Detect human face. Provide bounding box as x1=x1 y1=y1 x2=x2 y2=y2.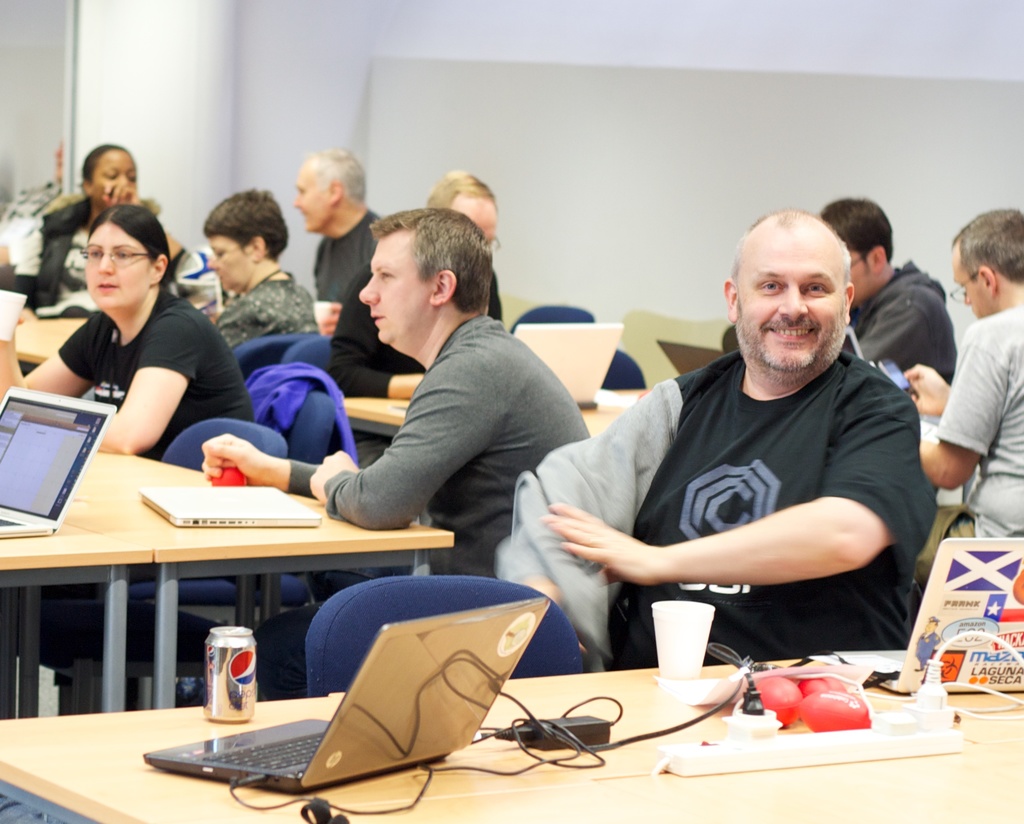
x1=952 y1=259 x2=989 y2=316.
